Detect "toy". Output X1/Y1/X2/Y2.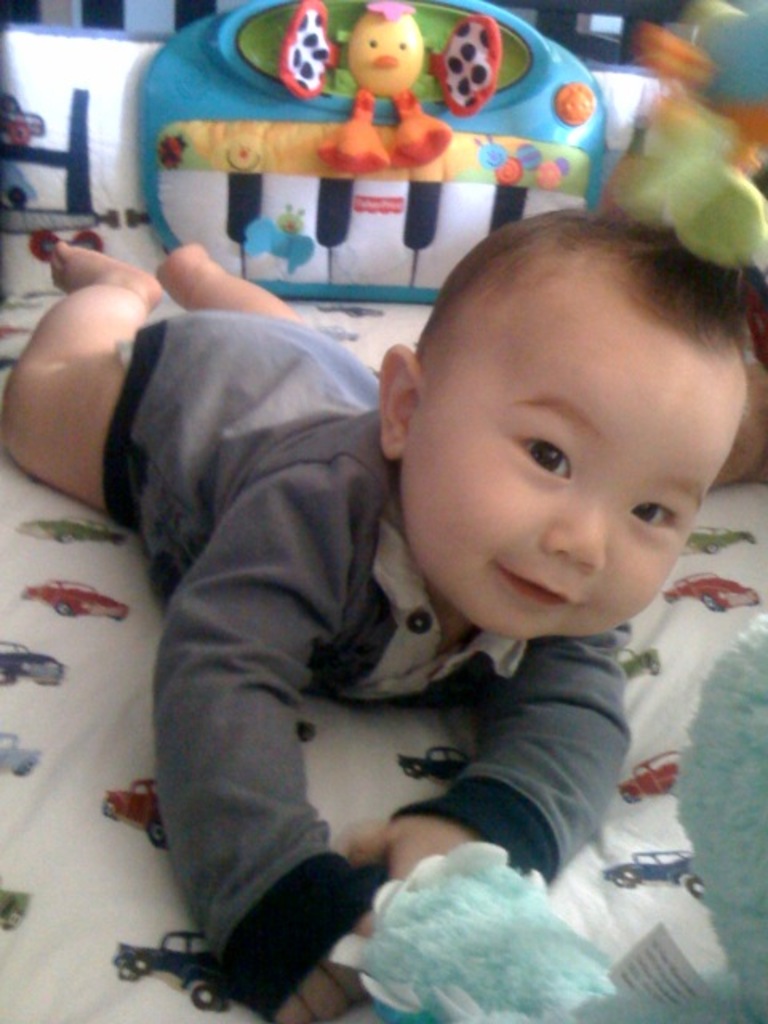
35/232/94/261.
